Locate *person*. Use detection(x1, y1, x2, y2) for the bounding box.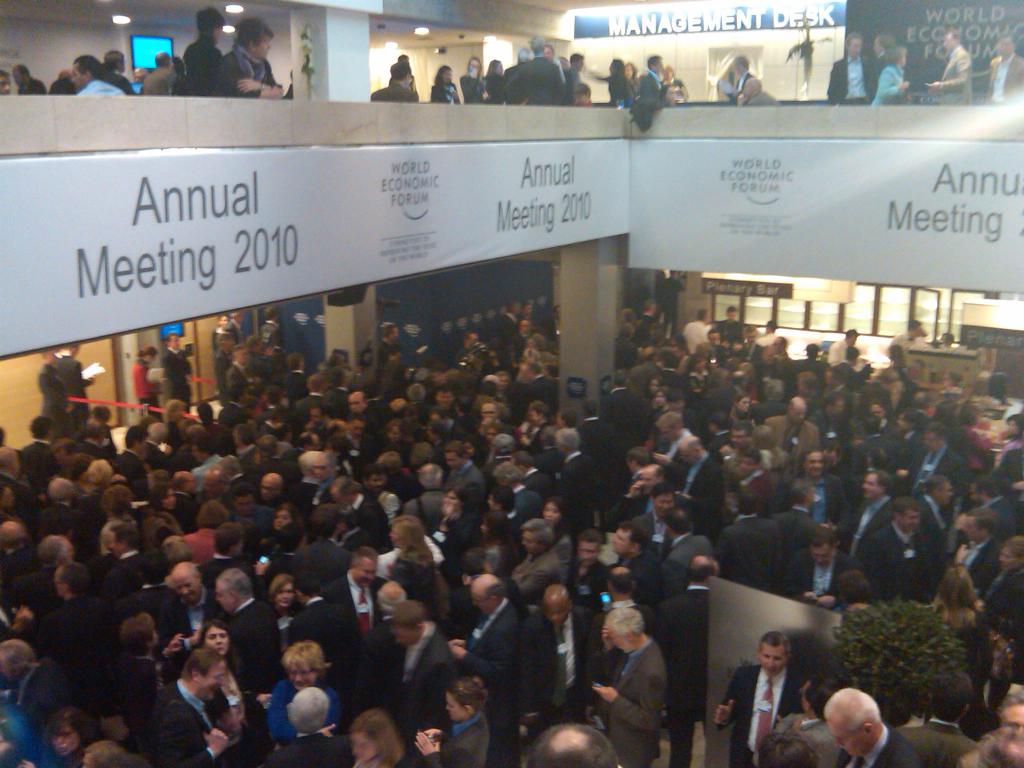
detection(609, 599, 672, 765).
